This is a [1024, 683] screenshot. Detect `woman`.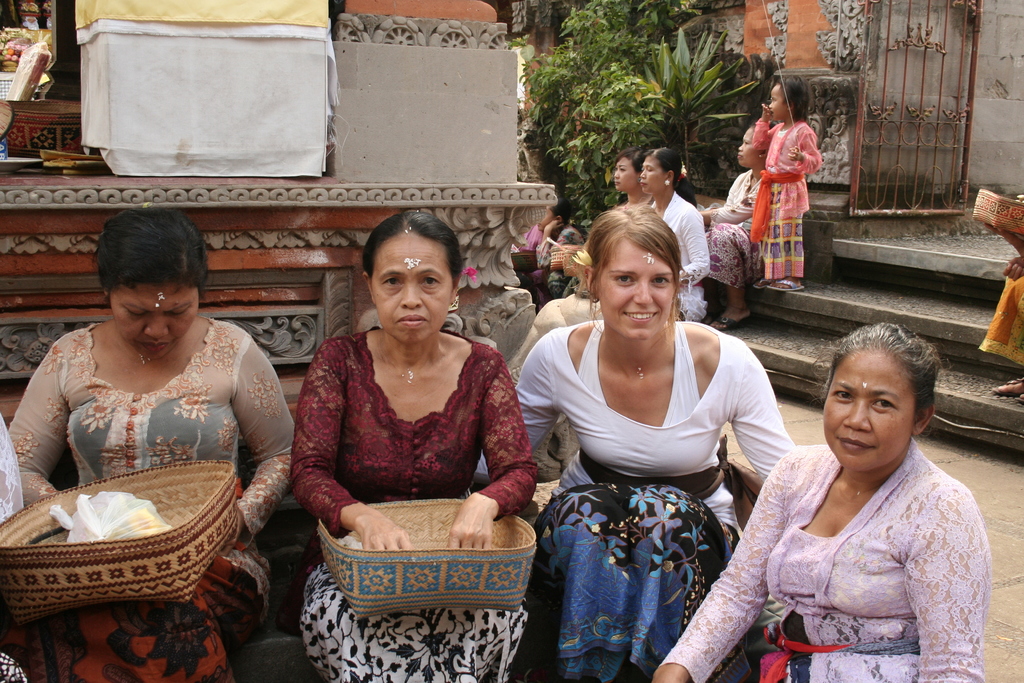
(548, 154, 652, 296).
